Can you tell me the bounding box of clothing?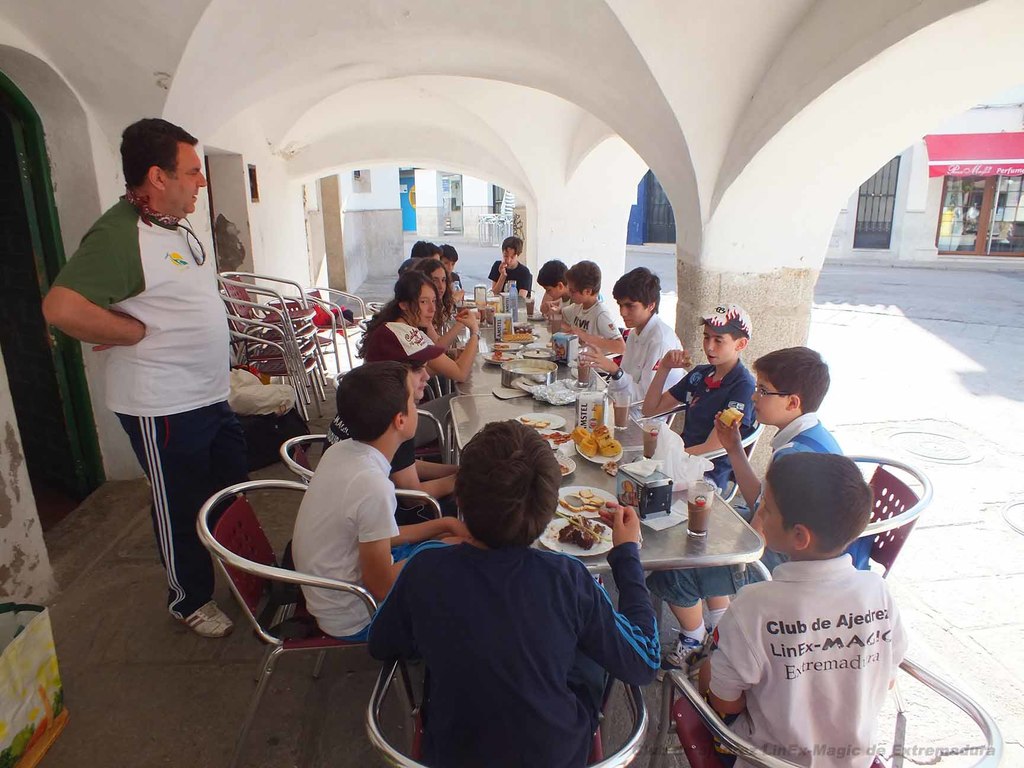
(347, 317, 460, 415).
